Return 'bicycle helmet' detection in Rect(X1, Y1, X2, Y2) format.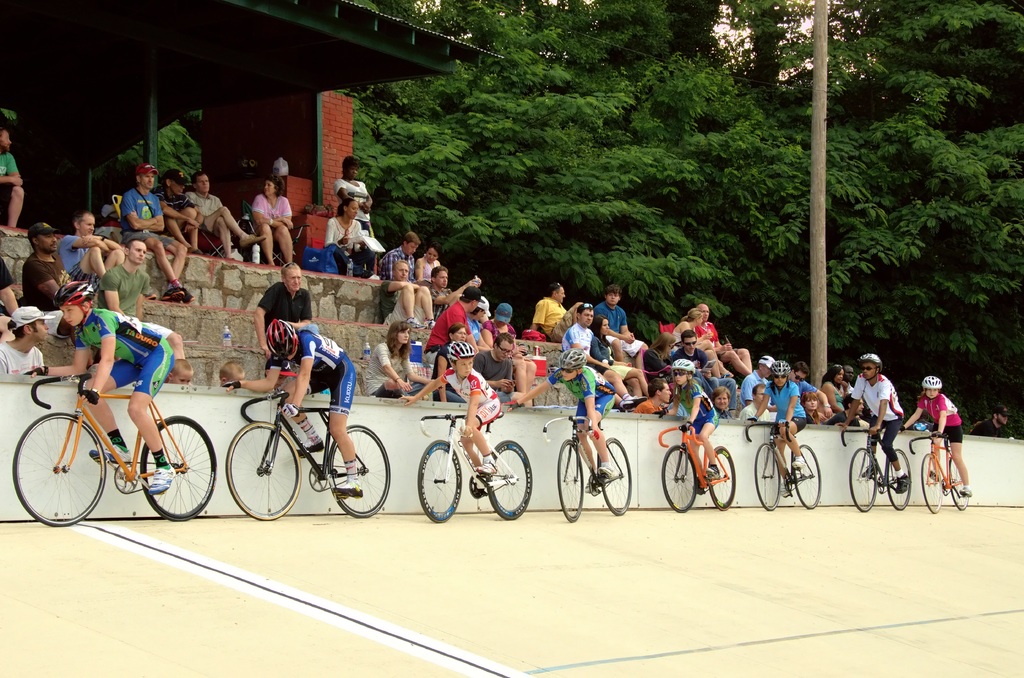
Rect(771, 359, 788, 380).
